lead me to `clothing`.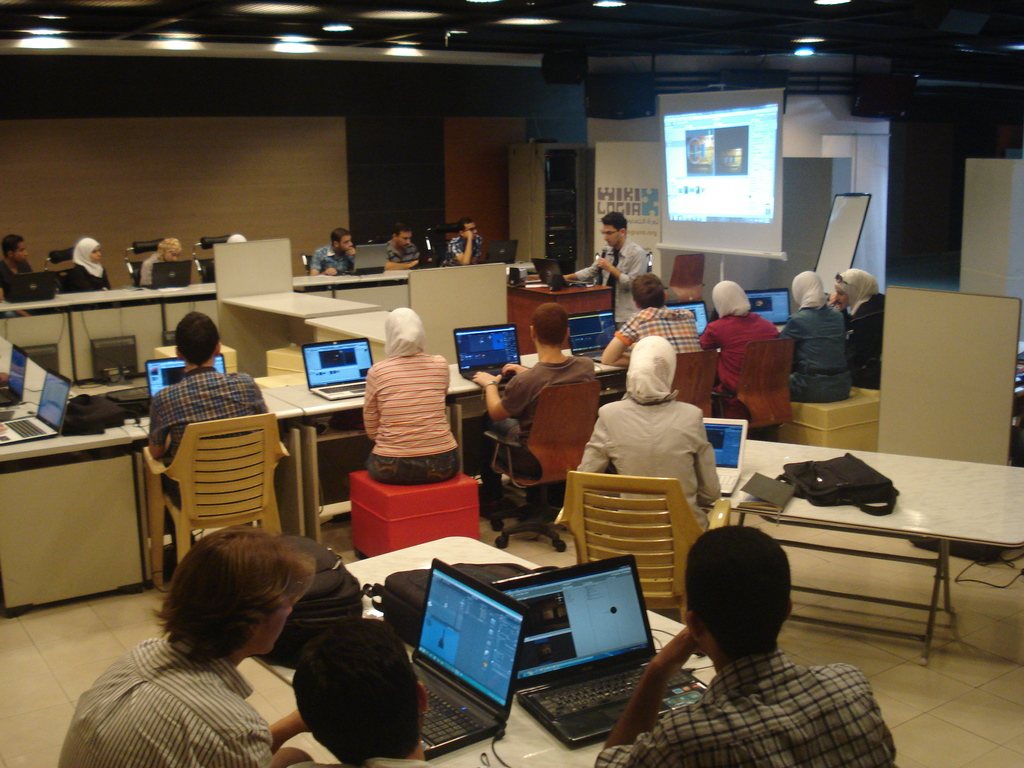
Lead to {"x1": 500, "y1": 353, "x2": 593, "y2": 472}.
